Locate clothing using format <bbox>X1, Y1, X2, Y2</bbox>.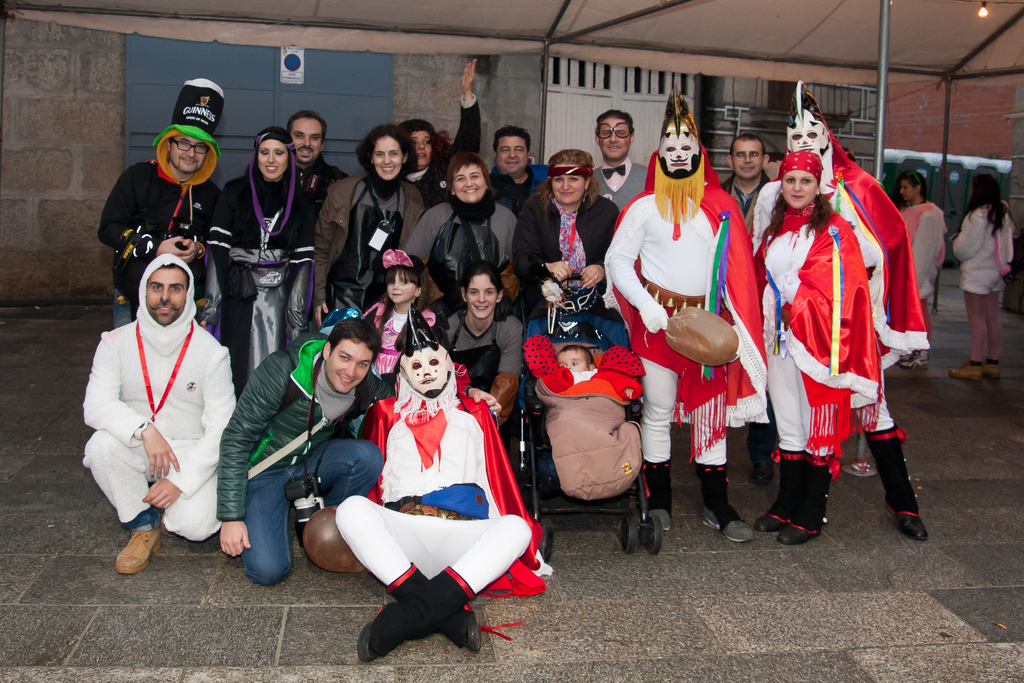
<bbox>754, 78, 931, 372</bbox>.
